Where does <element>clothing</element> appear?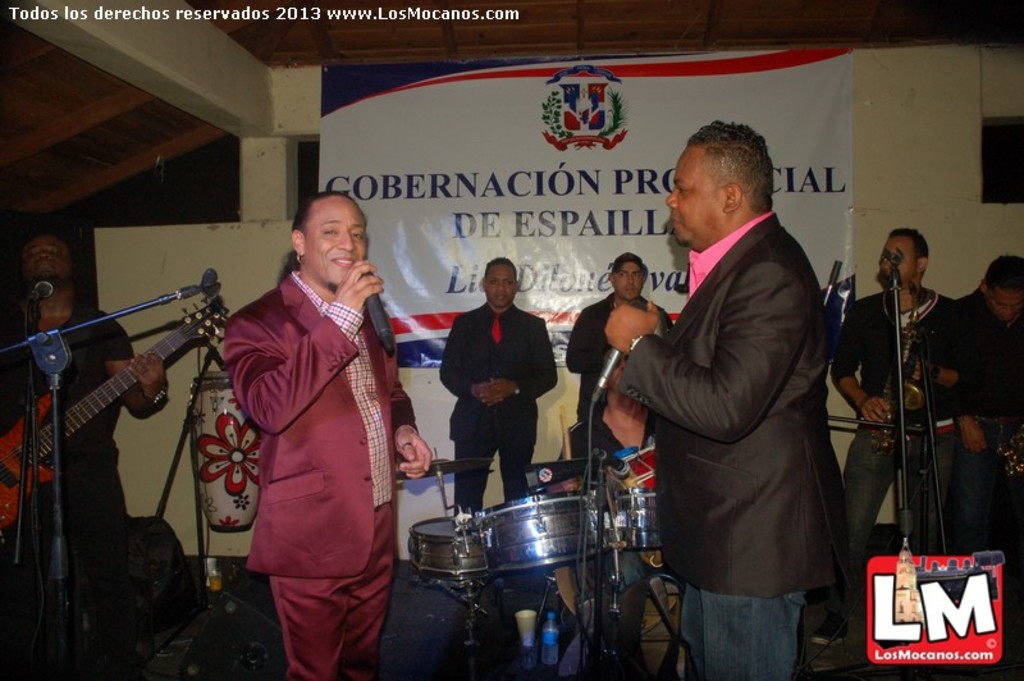
Appears at l=566, t=412, r=657, b=586.
